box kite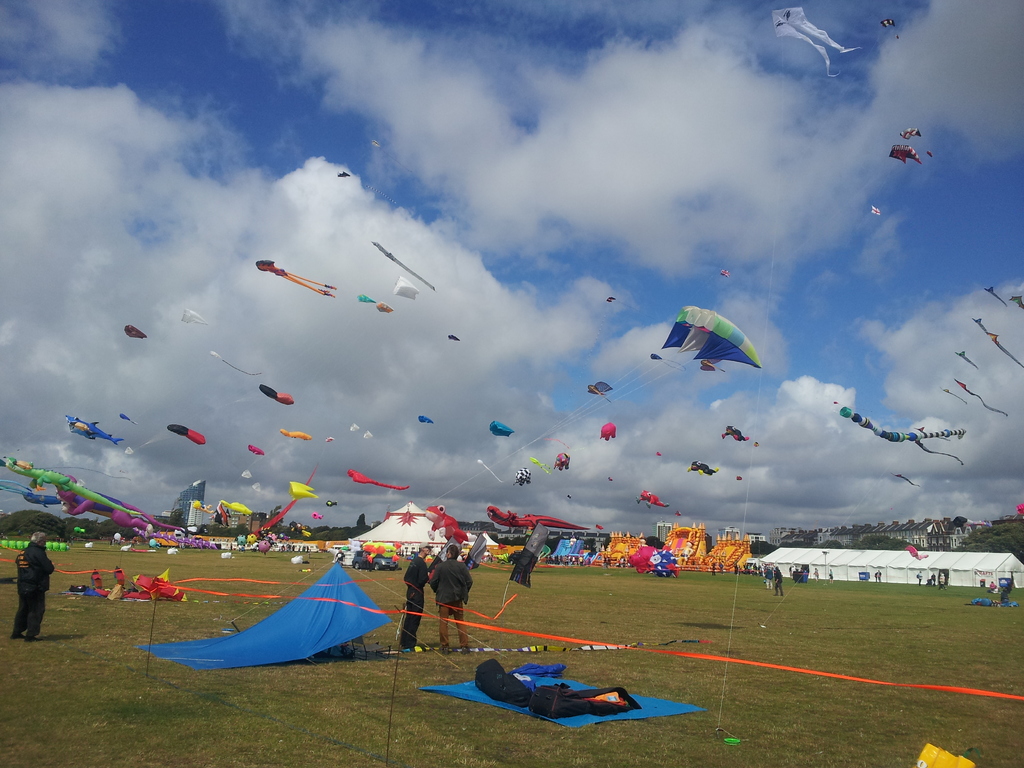
left=468, top=531, right=490, bottom=569
